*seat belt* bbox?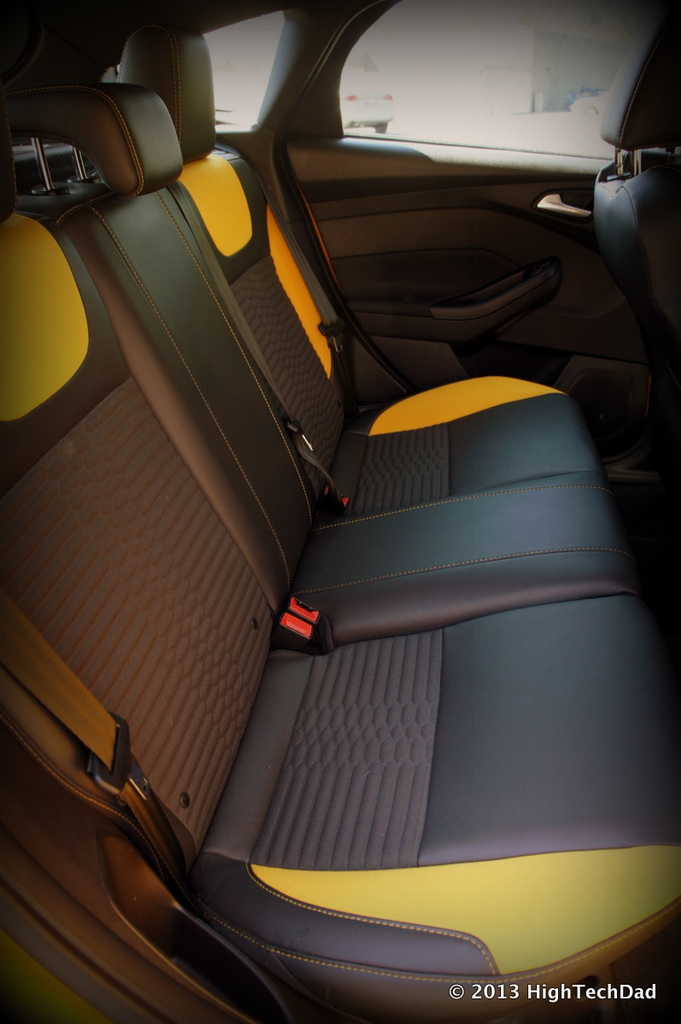
l=0, t=589, r=187, b=879
